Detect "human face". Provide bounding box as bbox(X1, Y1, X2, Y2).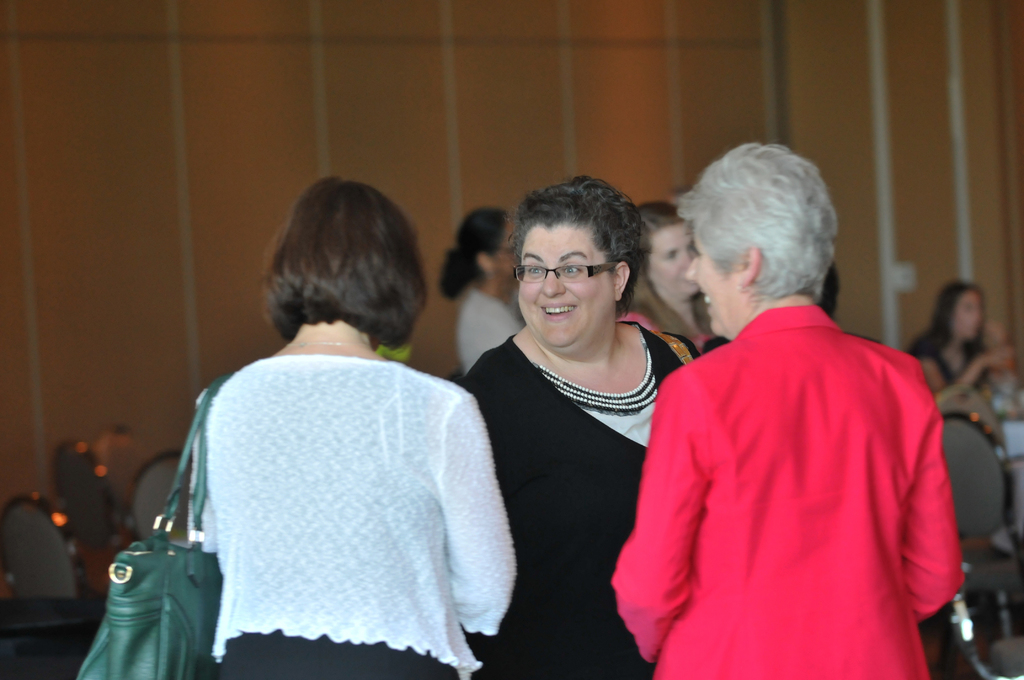
bbox(516, 227, 614, 351).
